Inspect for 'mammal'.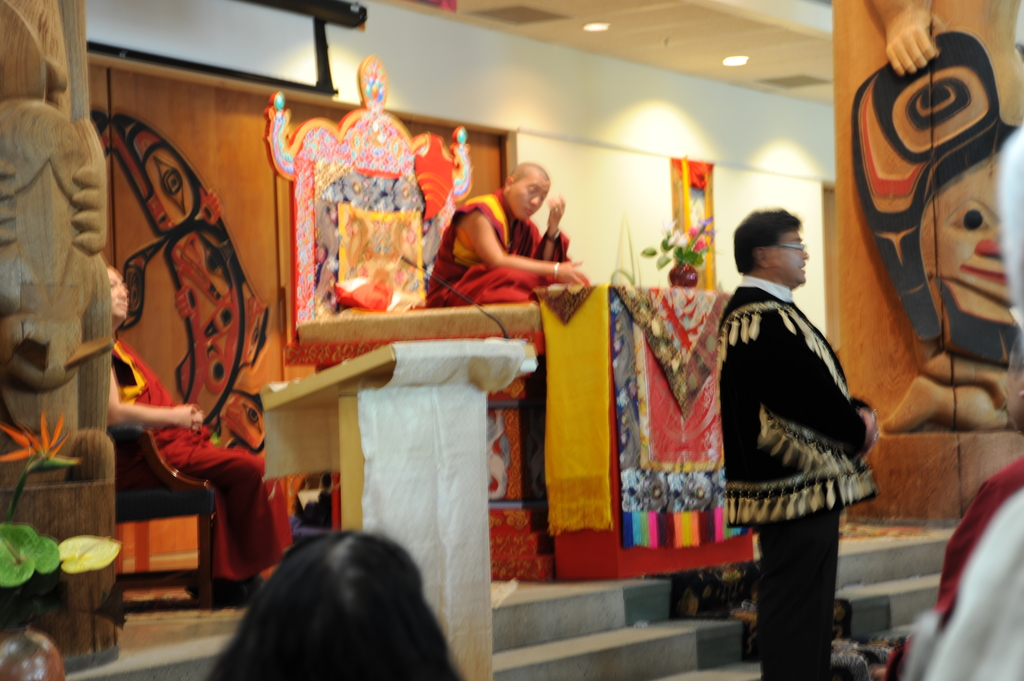
Inspection: 204/526/463/680.
